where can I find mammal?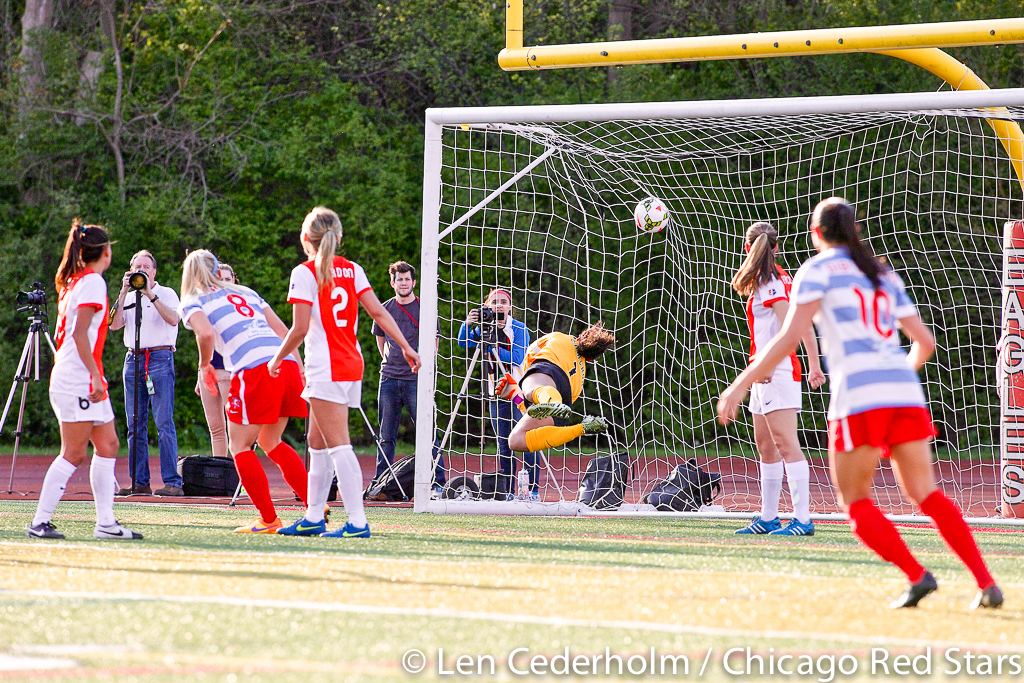
You can find it at 374/258/449/481.
